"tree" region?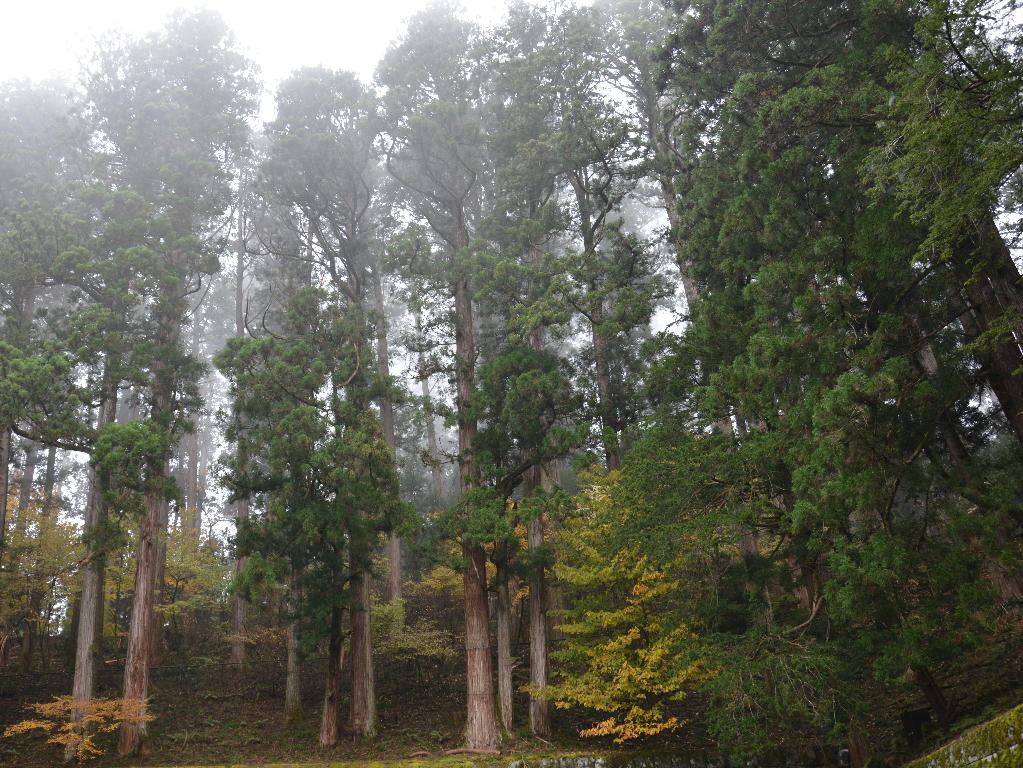
(84,0,271,764)
